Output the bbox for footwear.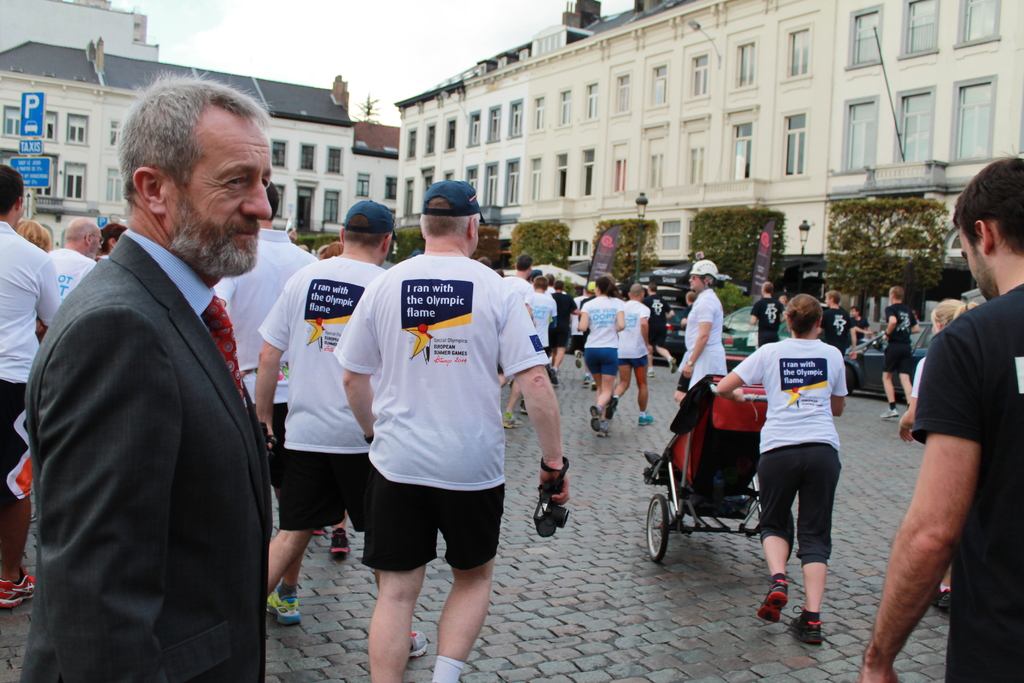
bbox=[879, 407, 899, 425].
